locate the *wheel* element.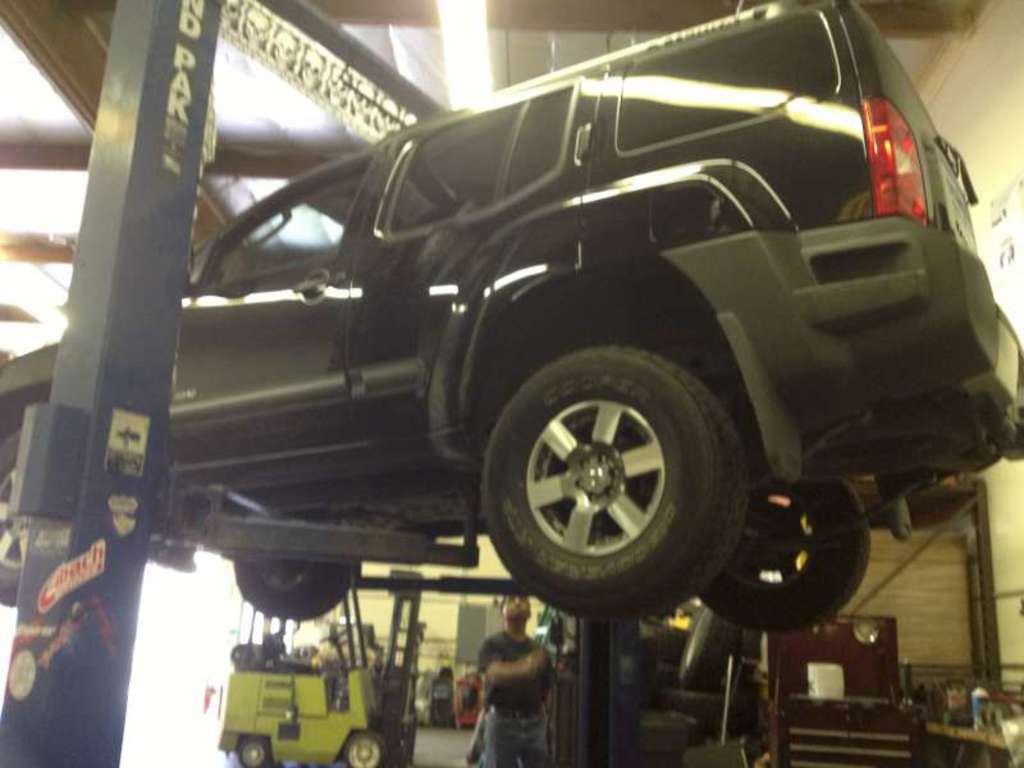
Element bbox: {"x1": 343, "y1": 726, "x2": 385, "y2": 767}.
